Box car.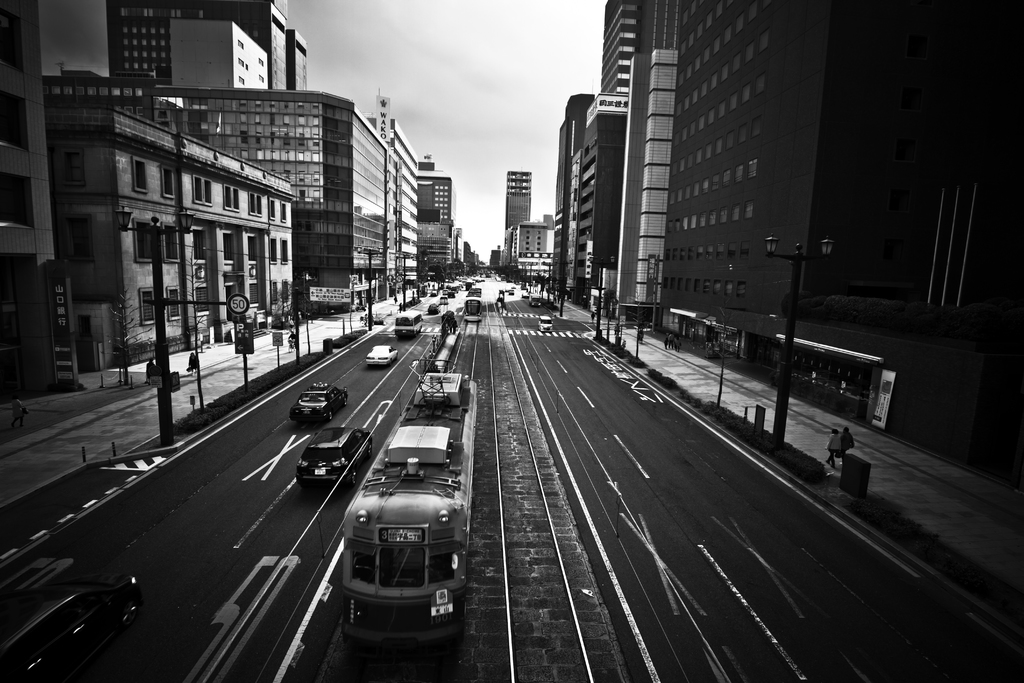
pyautogui.locateOnScreen(294, 425, 374, 494).
